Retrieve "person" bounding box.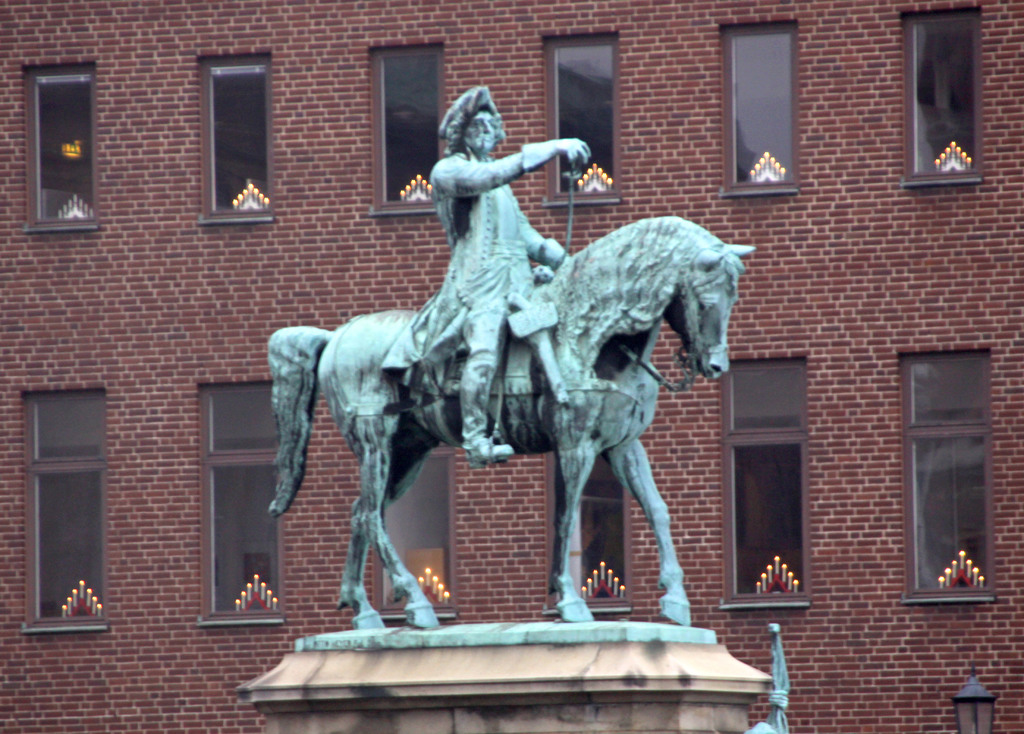
Bounding box: pyautogui.locateOnScreen(374, 72, 604, 471).
